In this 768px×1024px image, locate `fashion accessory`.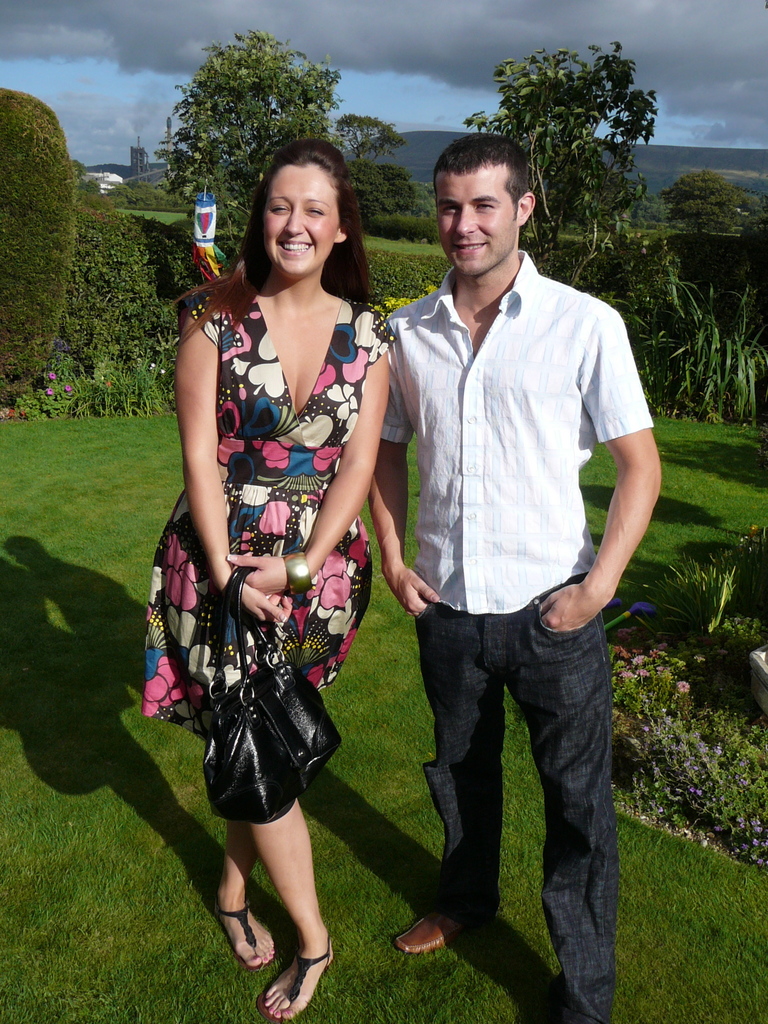
Bounding box: {"x1": 214, "y1": 906, "x2": 264, "y2": 972}.
